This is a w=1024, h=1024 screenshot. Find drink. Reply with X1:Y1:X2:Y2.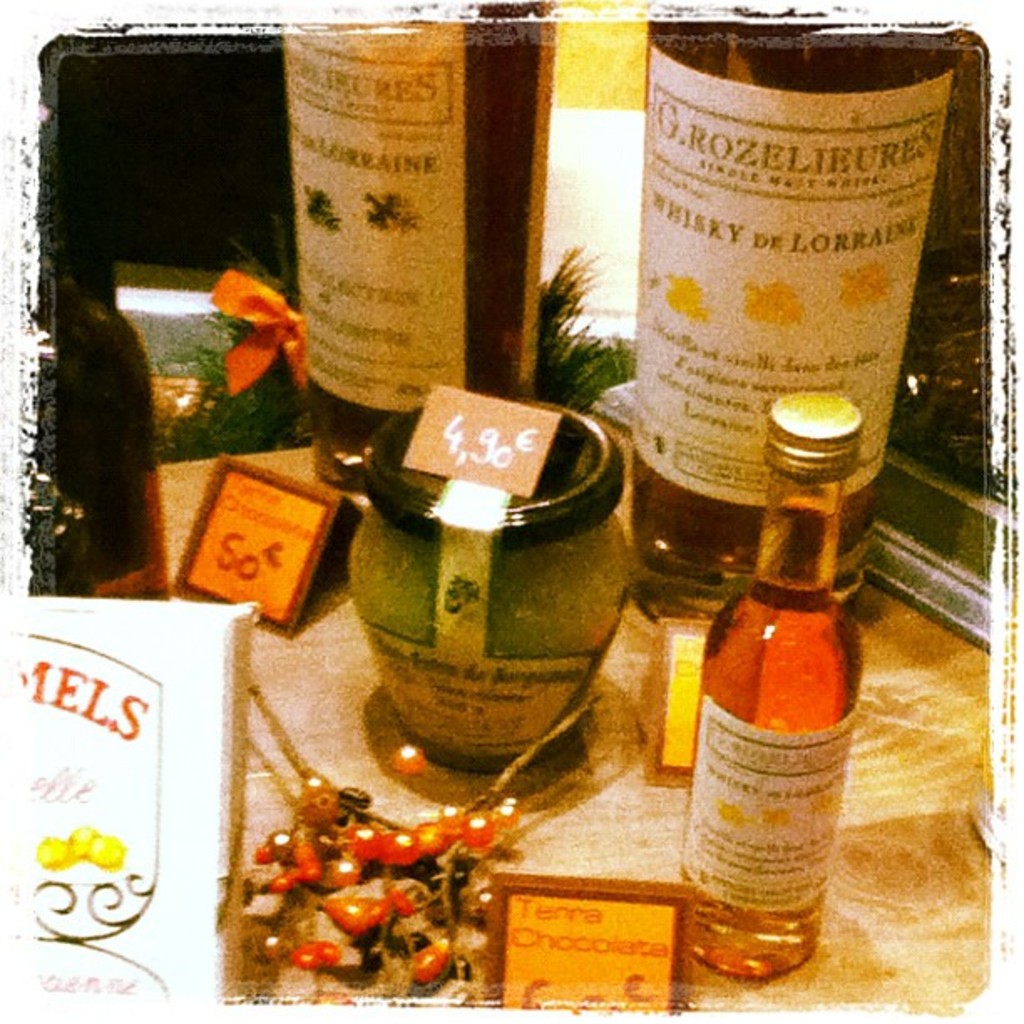
696:452:855:997.
